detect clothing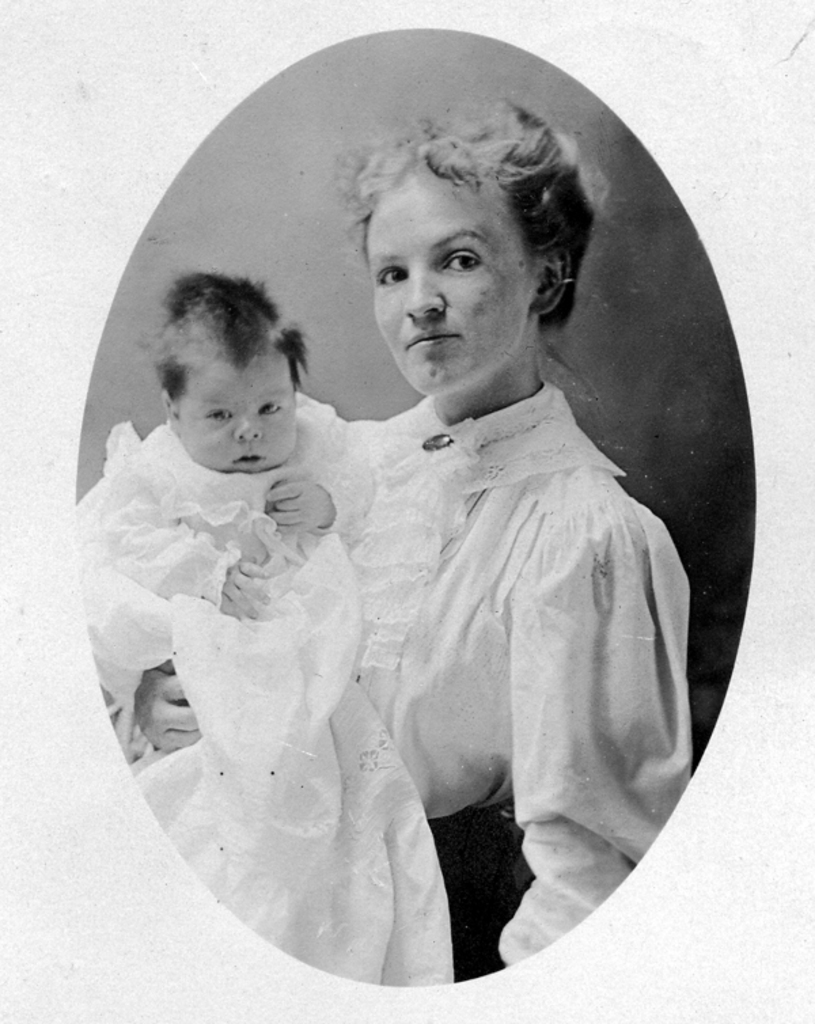
368 392 702 993
